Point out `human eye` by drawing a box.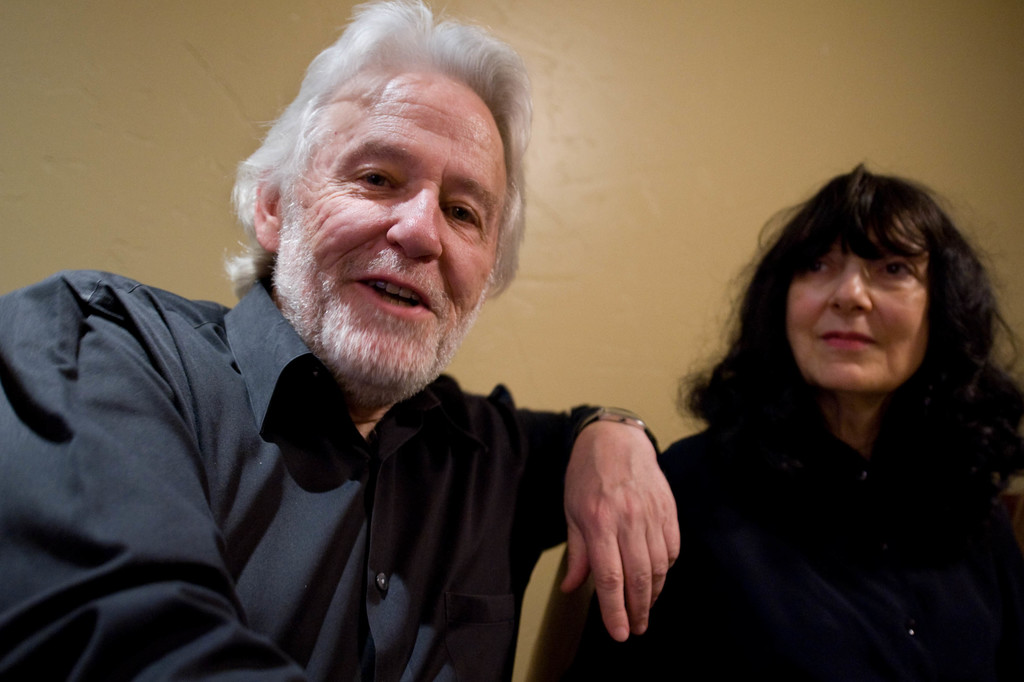
detection(873, 258, 922, 286).
